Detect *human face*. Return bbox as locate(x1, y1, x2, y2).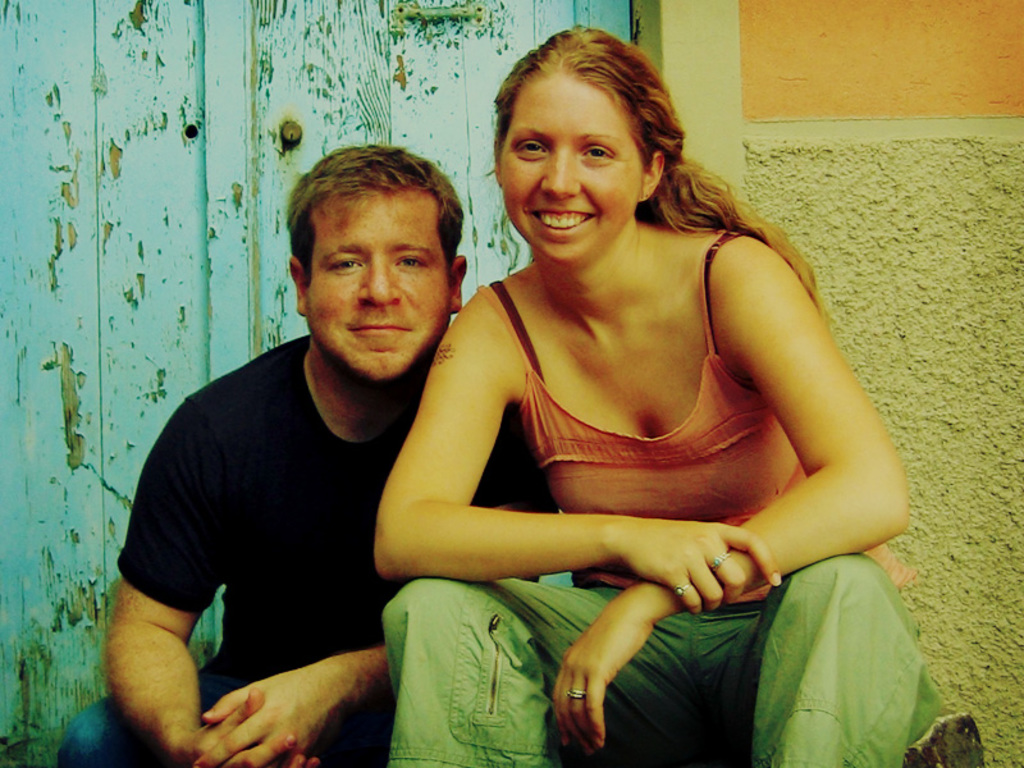
locate(493, 56, 637, 275).
